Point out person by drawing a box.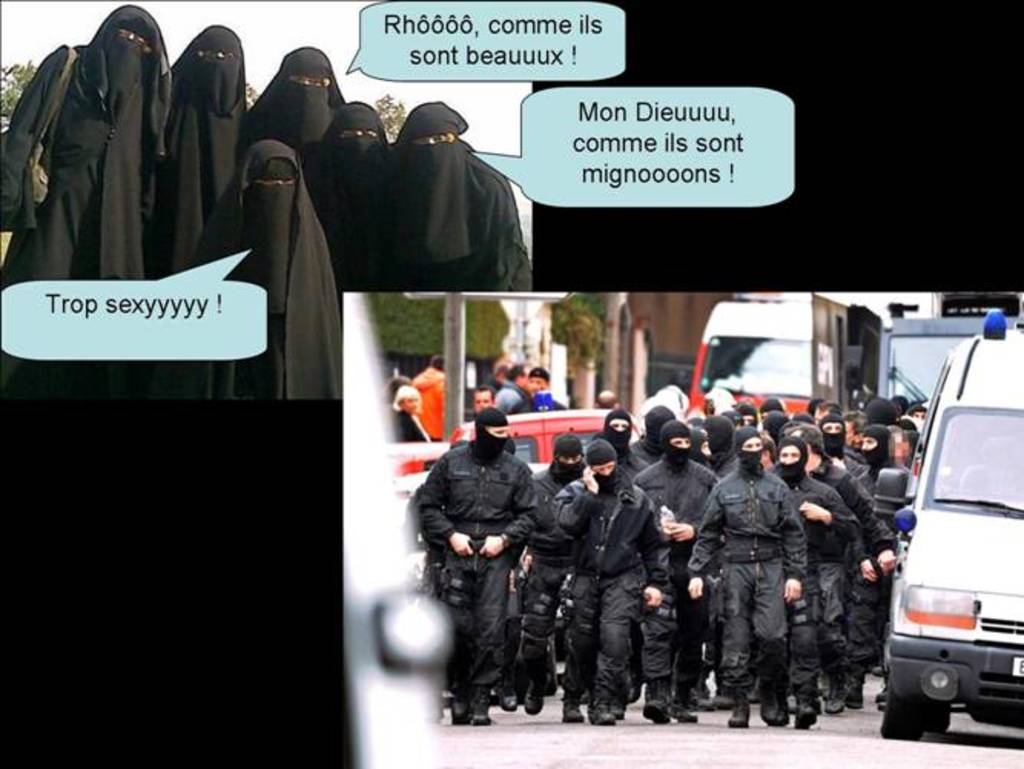
(x1=141, y1=20, x2=249, y2=279).
